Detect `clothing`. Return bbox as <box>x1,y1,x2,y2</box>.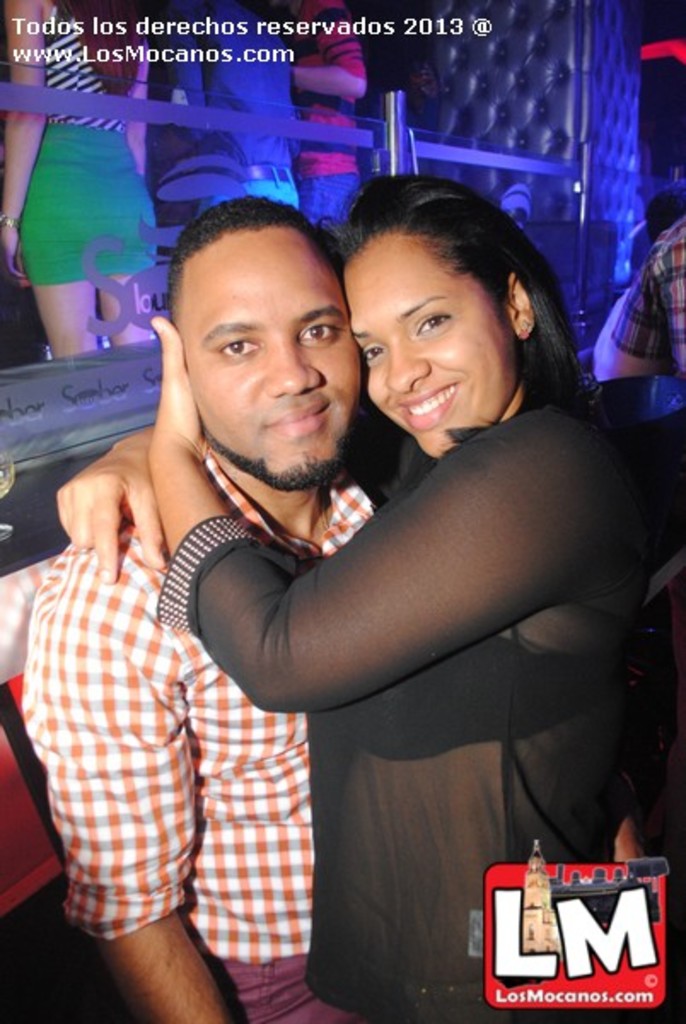
<box>19,440,392,1022</box>.
